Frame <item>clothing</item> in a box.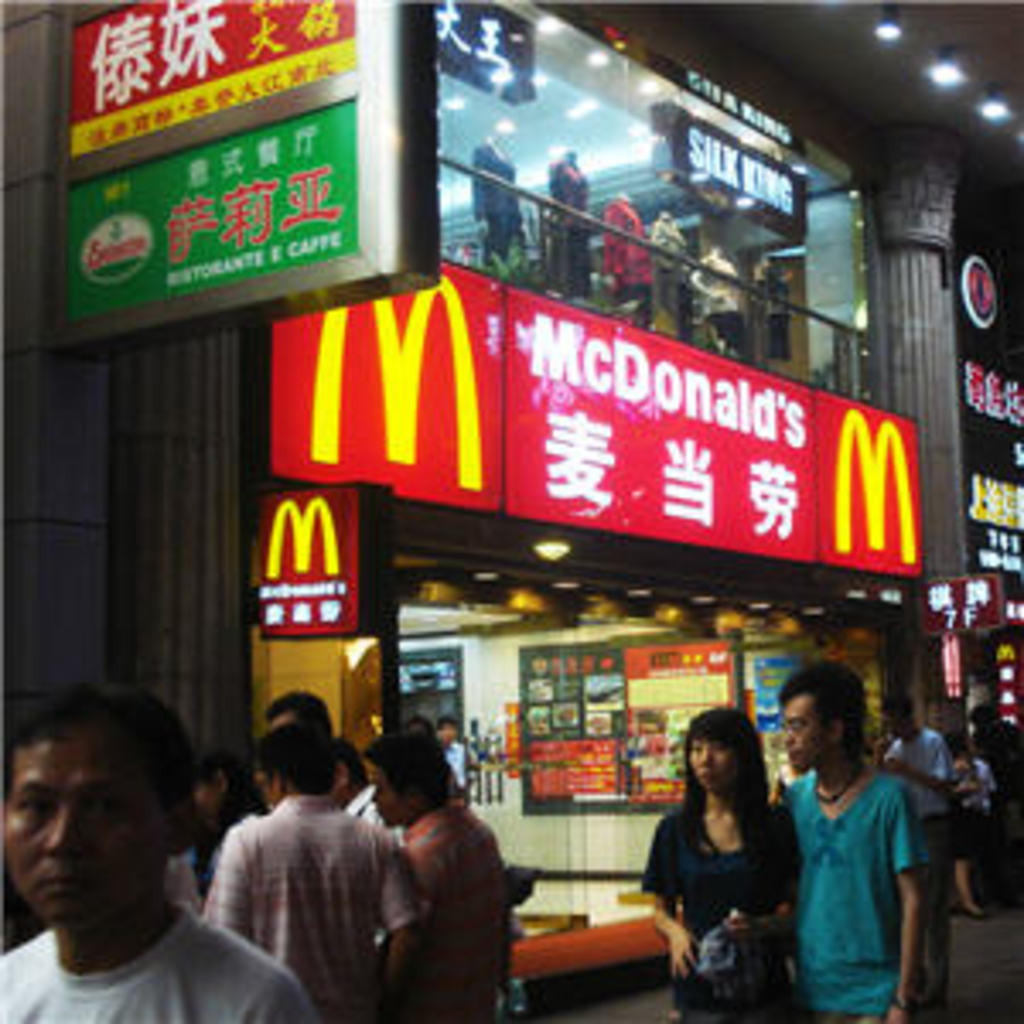
bbox(225, 782, 423, 1021).
